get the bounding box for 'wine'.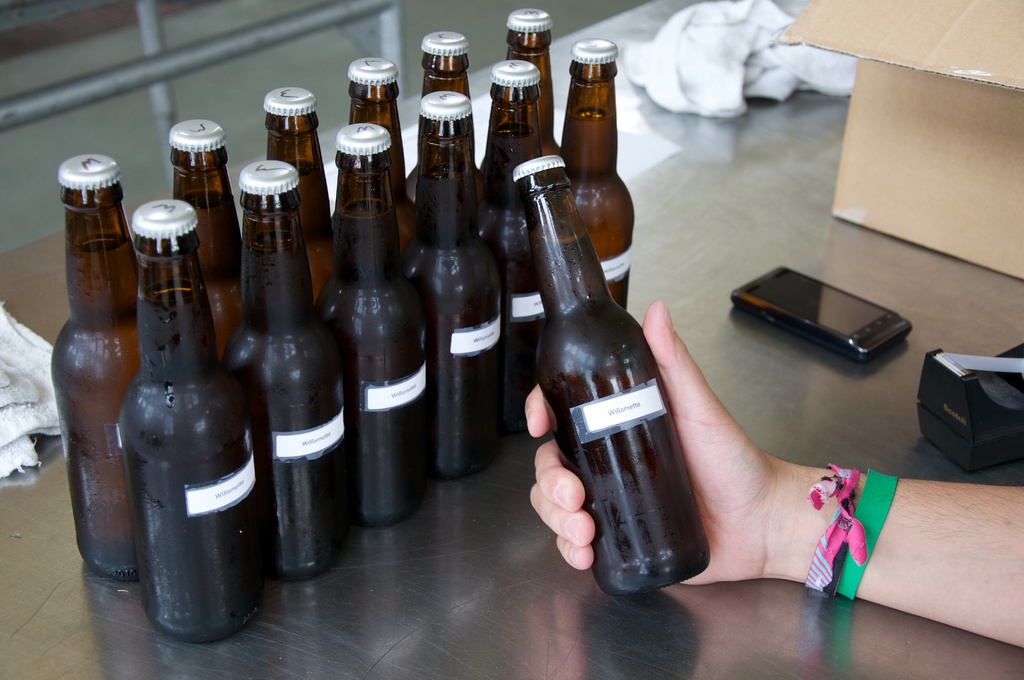
left=404, top=69, right=495, bottom=481.
